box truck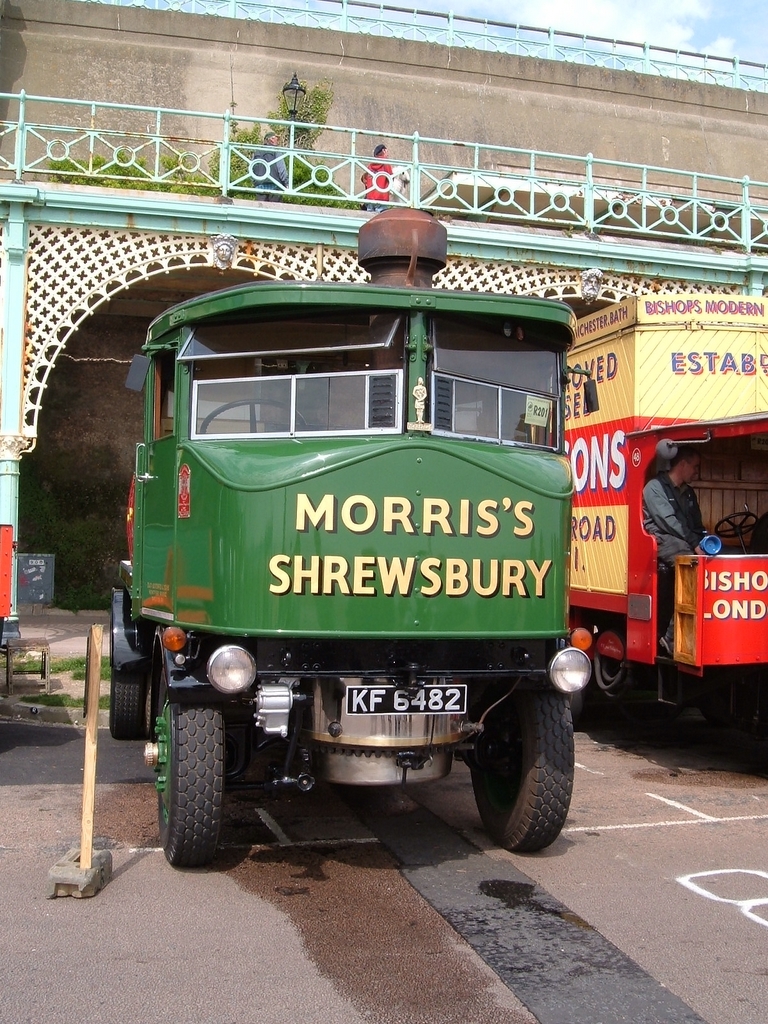
bbox=[121, 252, 606, 850]
